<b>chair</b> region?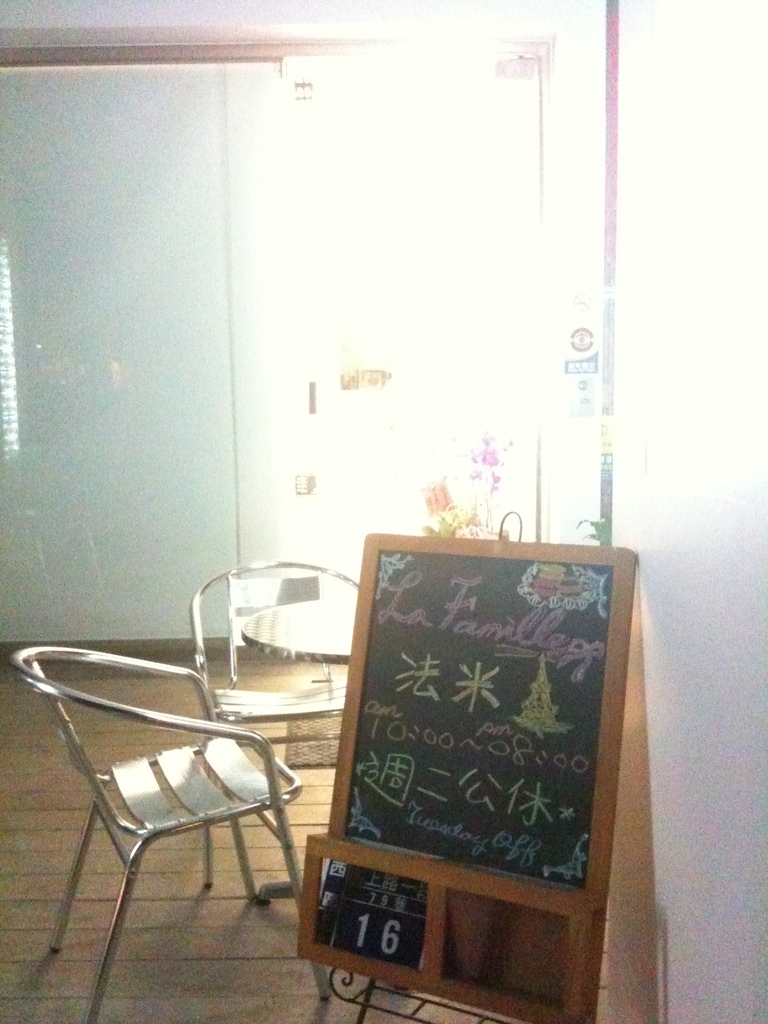
25 587 312 988
